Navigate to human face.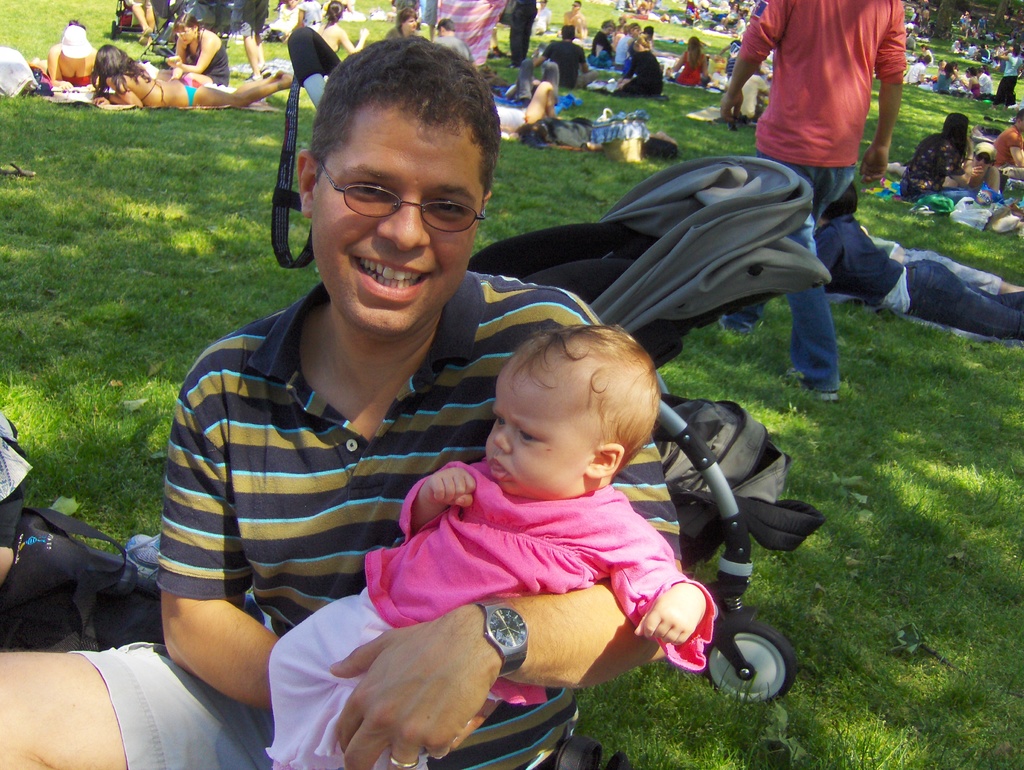
Navigation target: (311, 102, 486, 337).
